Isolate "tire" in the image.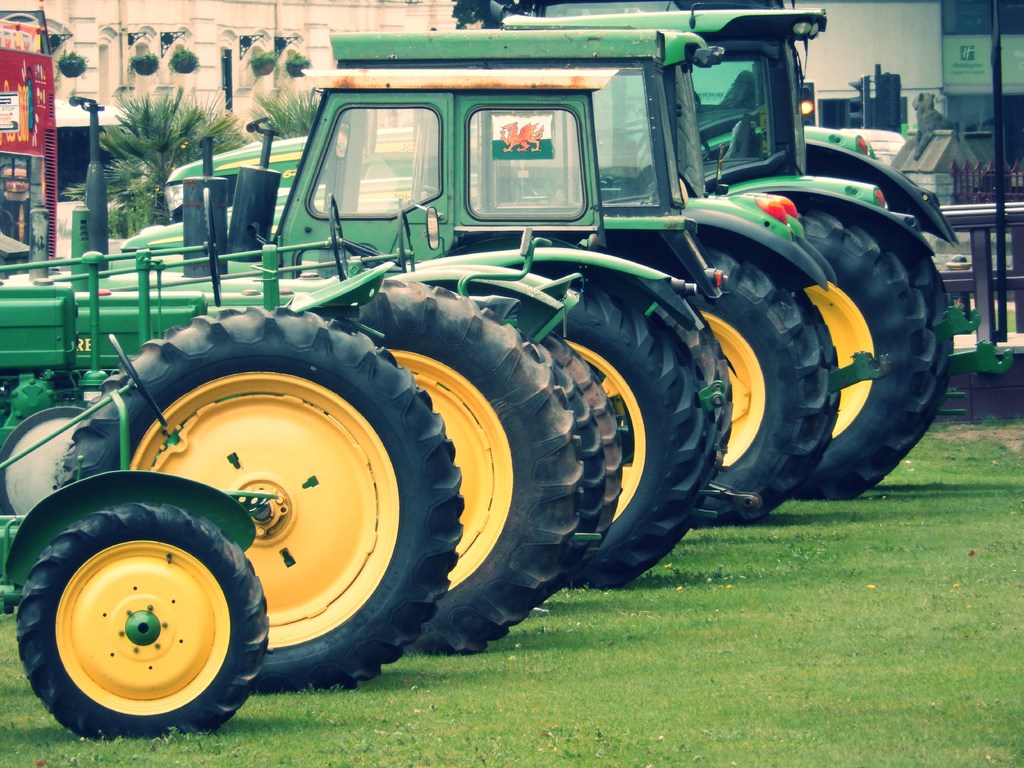
Isolated region: rect(788, 205, 952, 502).
